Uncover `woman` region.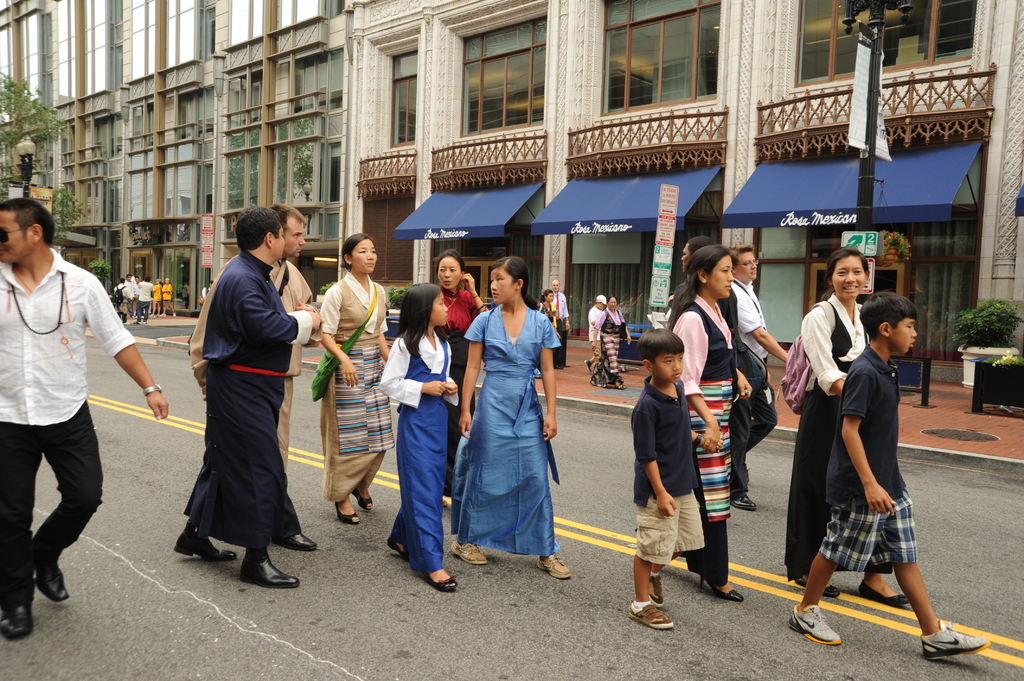
Uncovered: l=589, t=296, r=632, b=390.
